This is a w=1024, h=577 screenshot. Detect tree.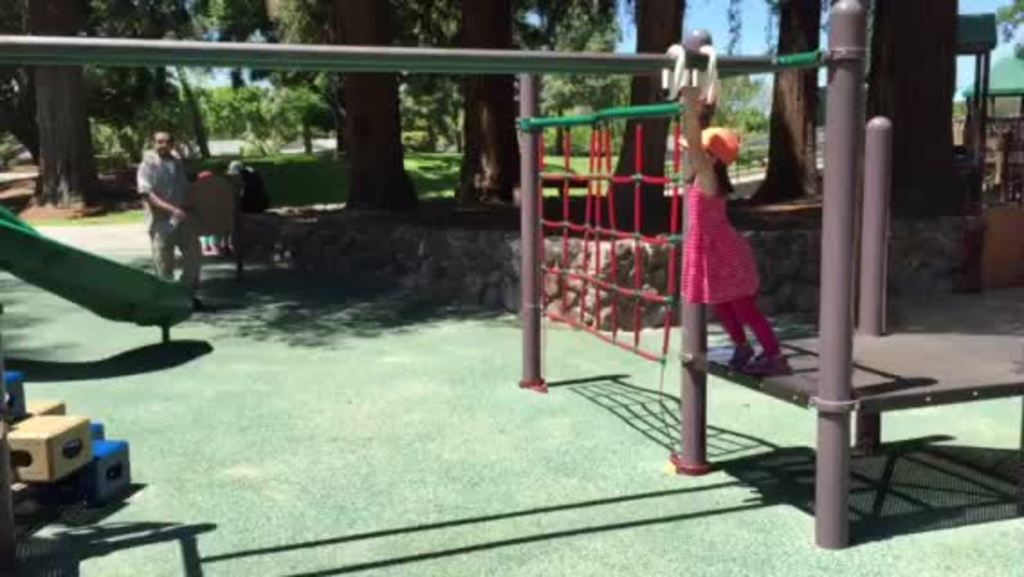
locate(748, 0, 820, 200).
